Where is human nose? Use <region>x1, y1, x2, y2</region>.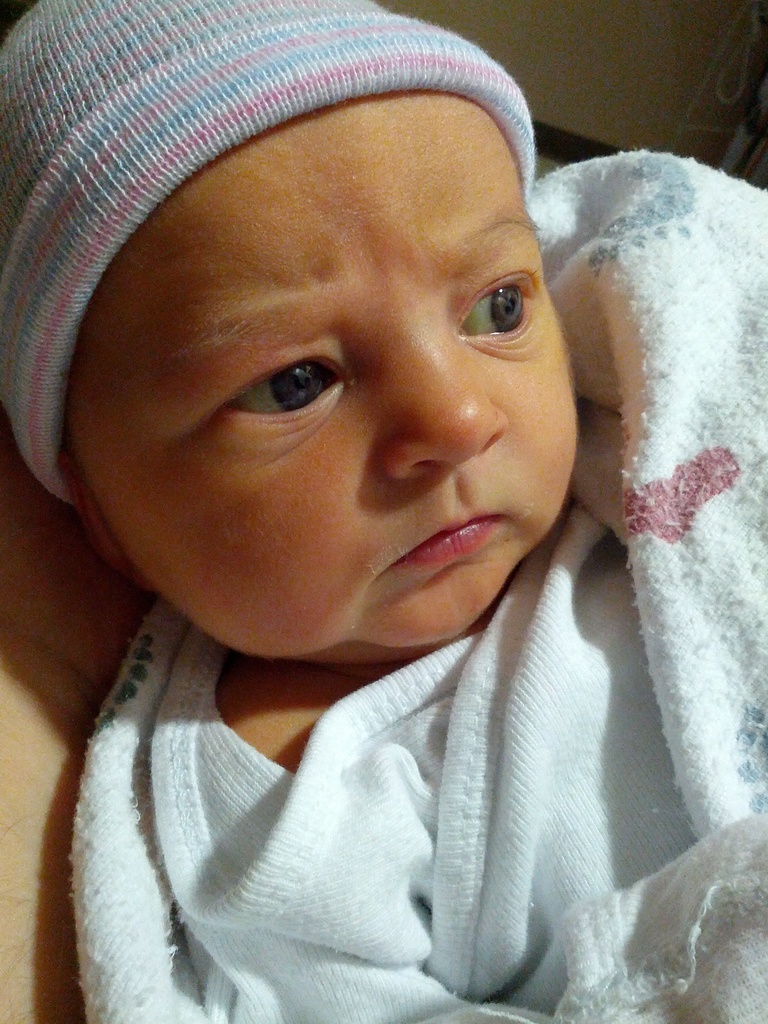
<region>392, 310, 521, 470</region>.
